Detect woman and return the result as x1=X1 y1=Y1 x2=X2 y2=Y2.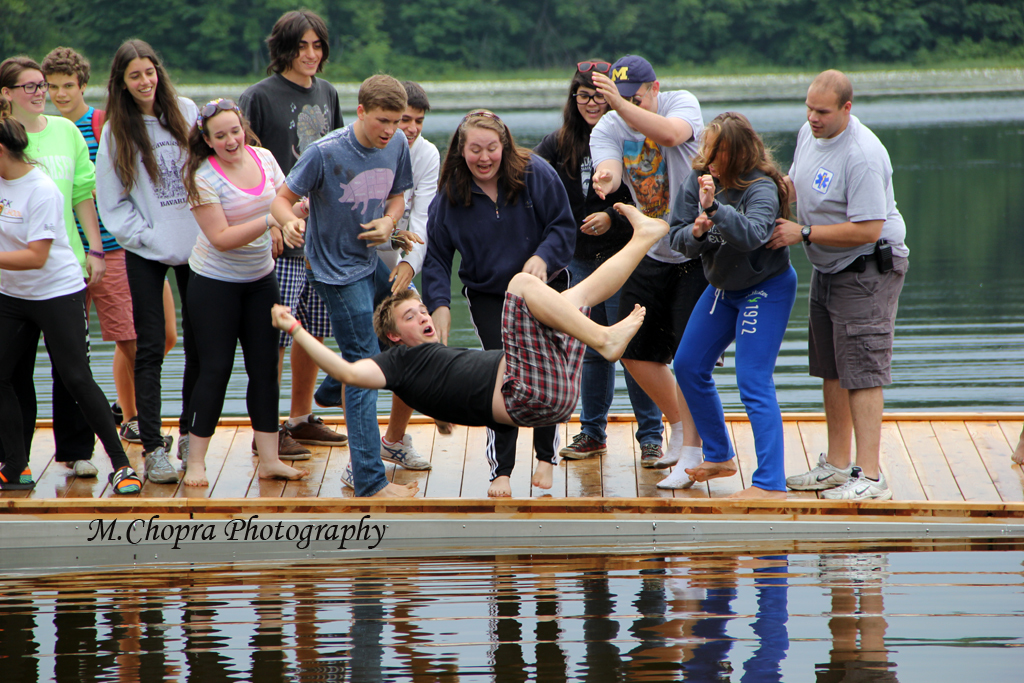
x1=525 y1=52 x2=662 y2=463.
